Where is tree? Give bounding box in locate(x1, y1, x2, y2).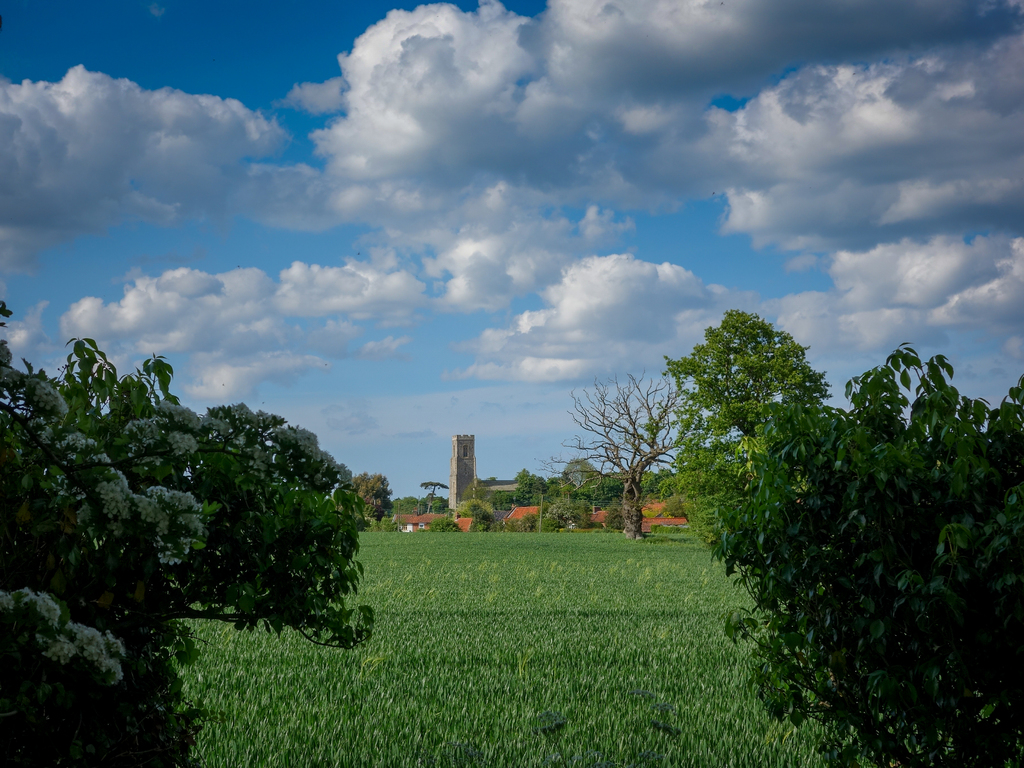
locate(705, 333, 1023, 767).
